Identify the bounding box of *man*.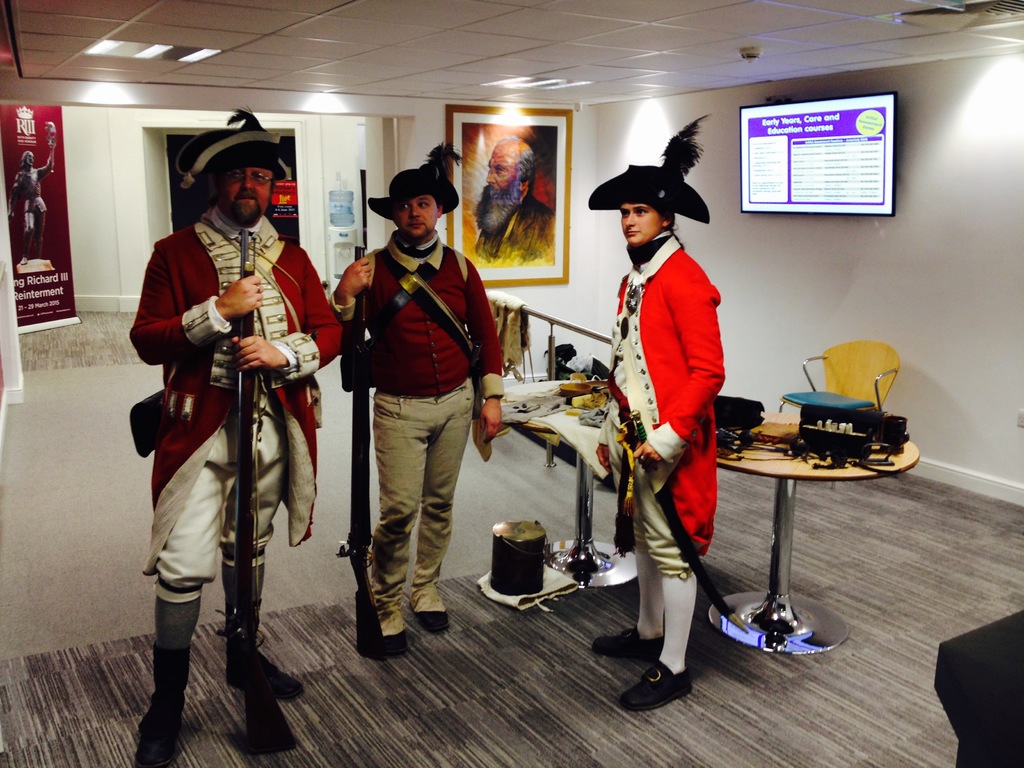
rect(474, 135, 555, 263).
